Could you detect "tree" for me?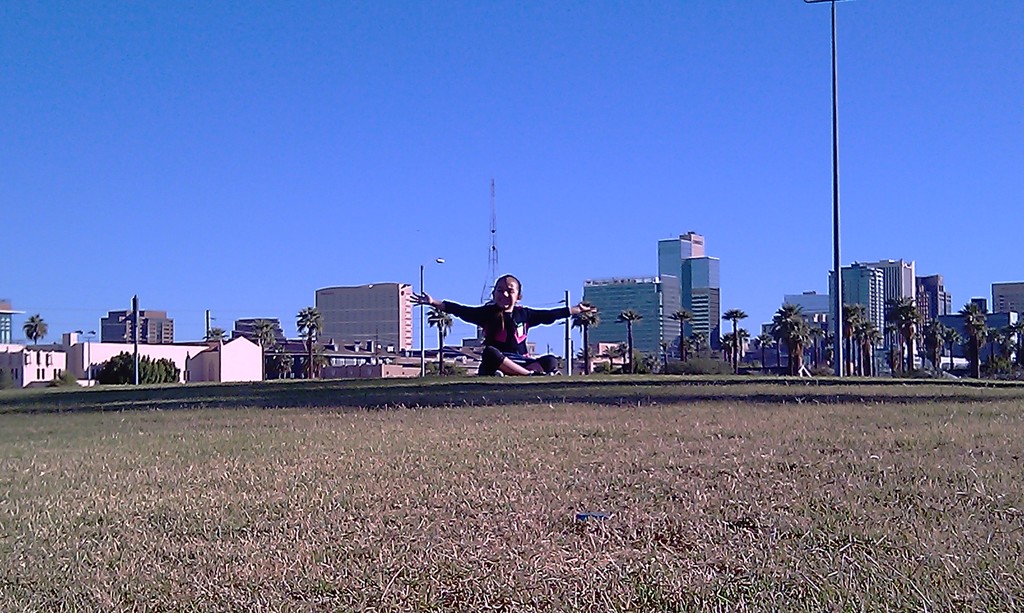
Detection result: select_region(19, 310, 52, 352).
